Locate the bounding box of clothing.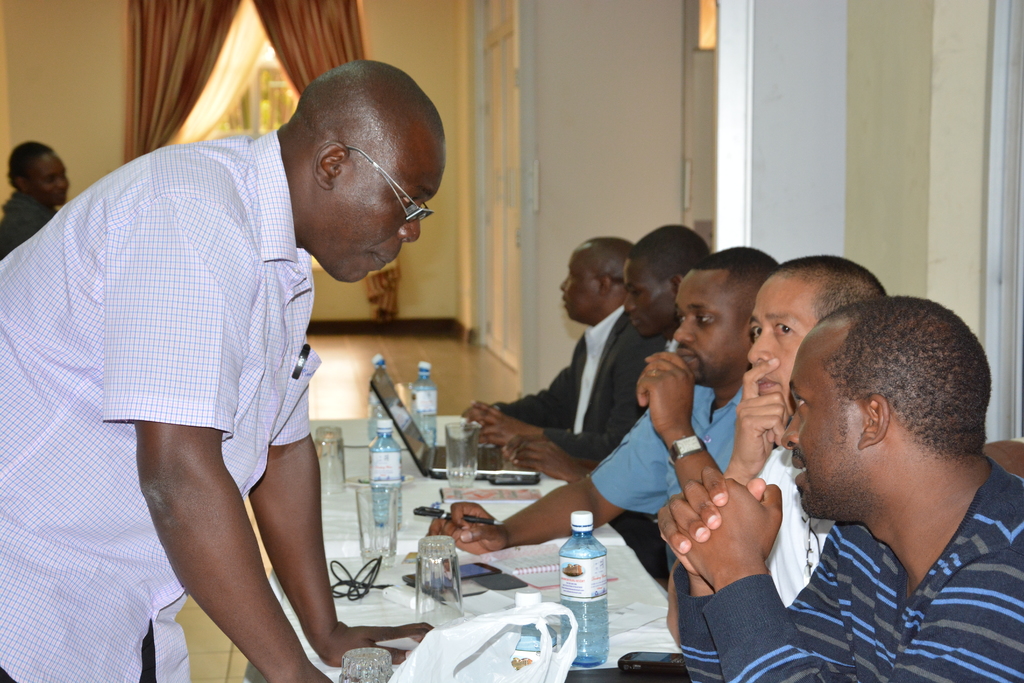
Bounding box: select_region(493, 300, 666, 568).
